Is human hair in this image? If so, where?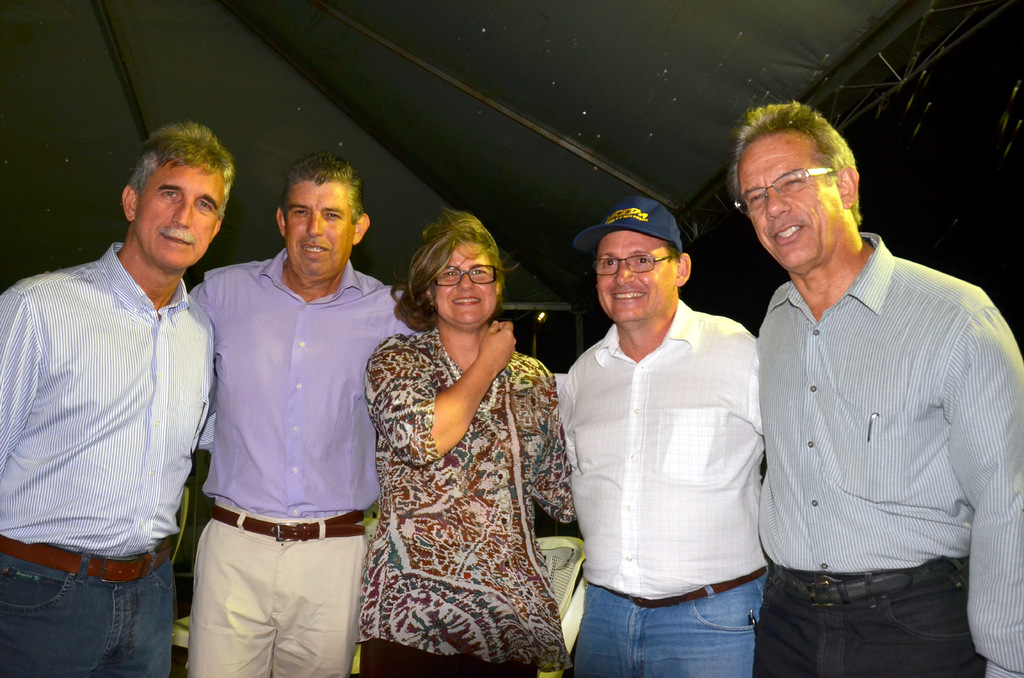
Yes, at rect(665, 242, 684, 266).
